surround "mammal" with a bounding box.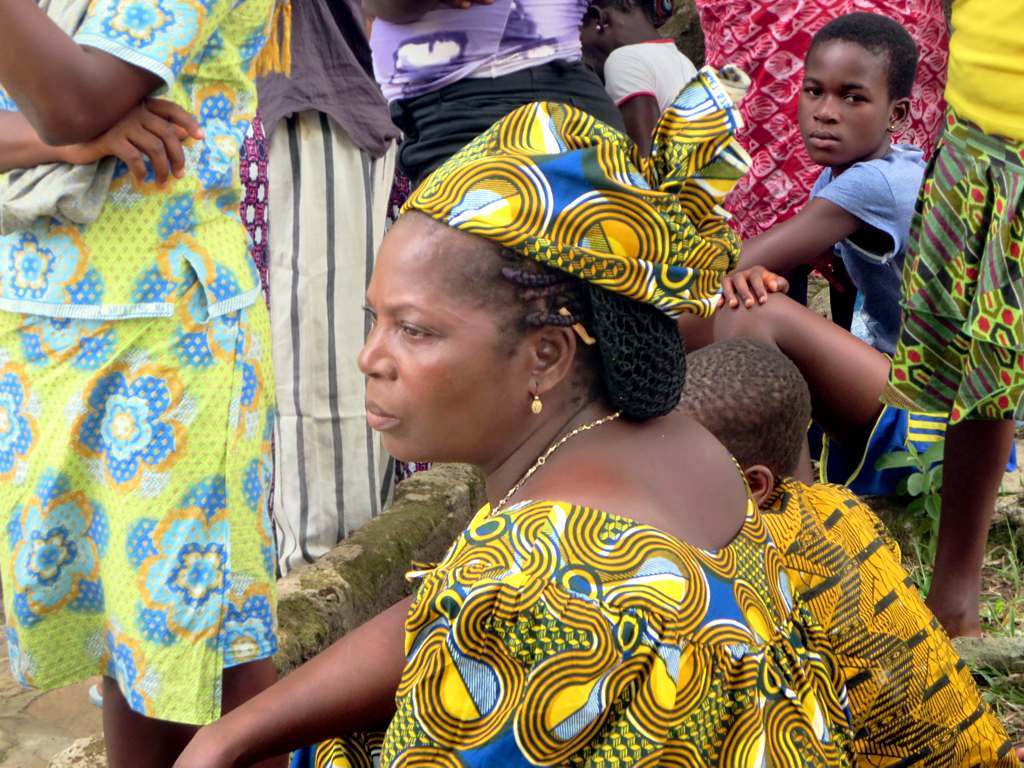
box=[687, 1, 929, 497].
